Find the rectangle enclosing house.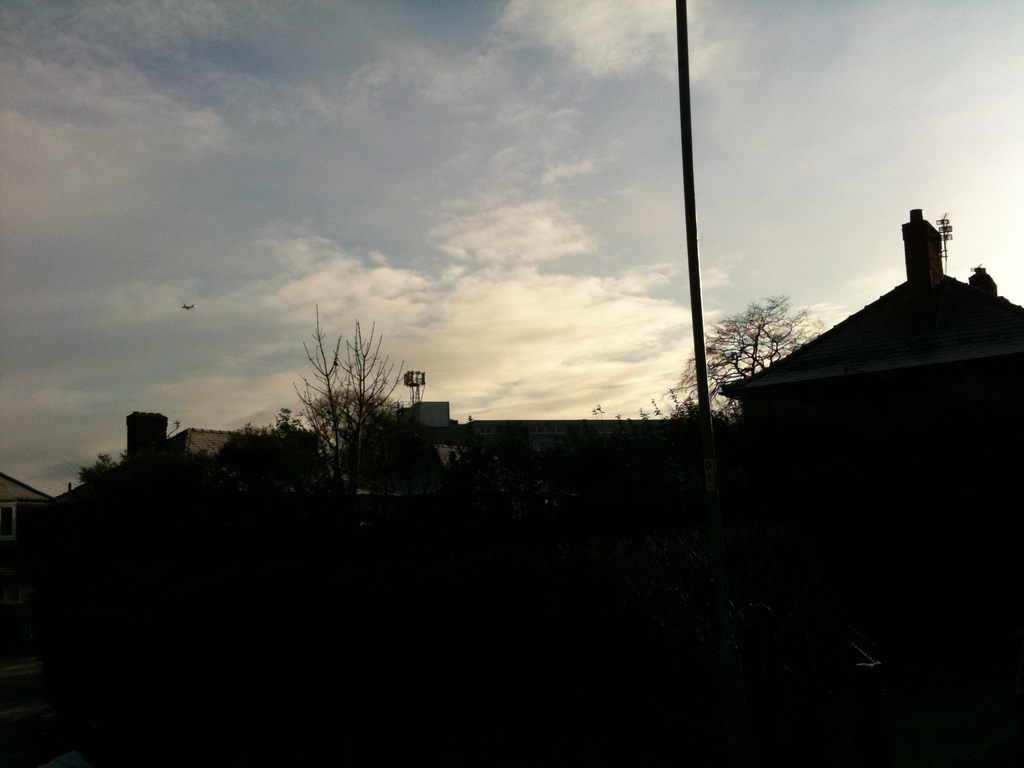
box(0, 470, 44, 642).
